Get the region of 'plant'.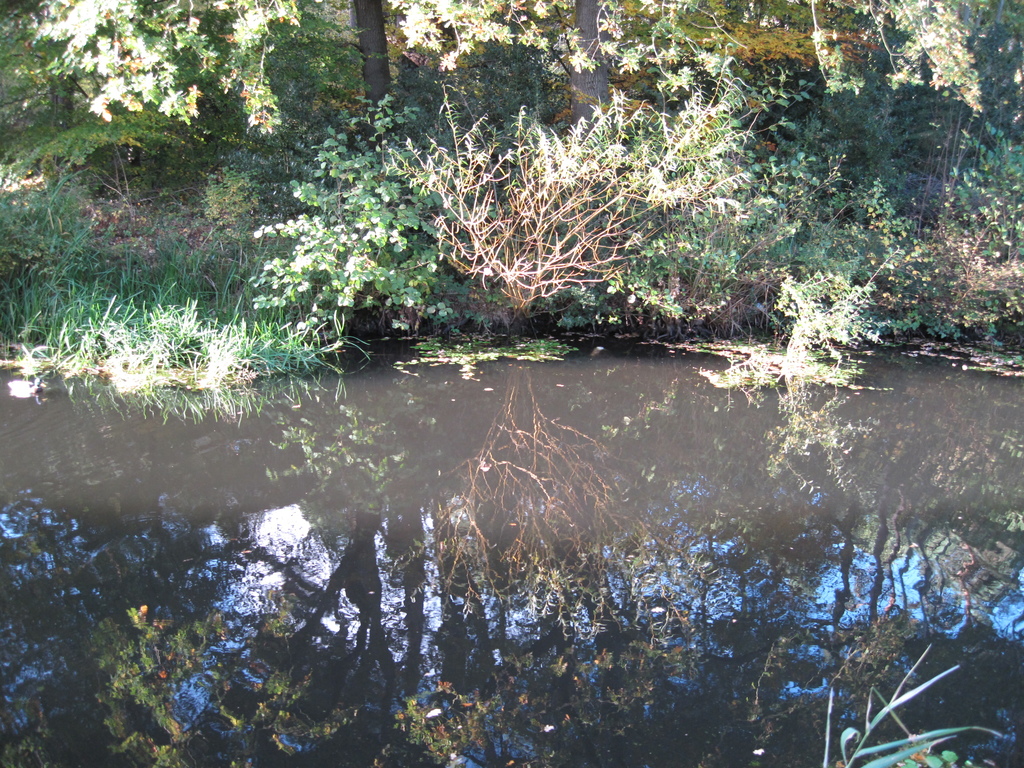
[2, 150, 356, 405].
